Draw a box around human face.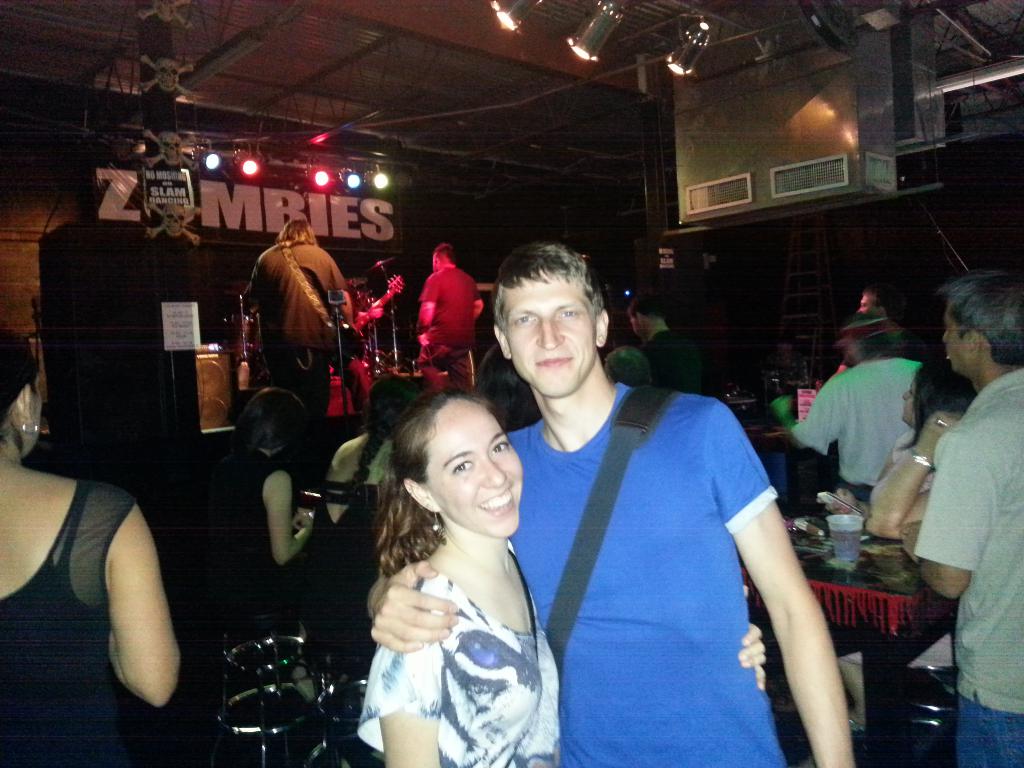
crop(509, 273, 593, 396).
